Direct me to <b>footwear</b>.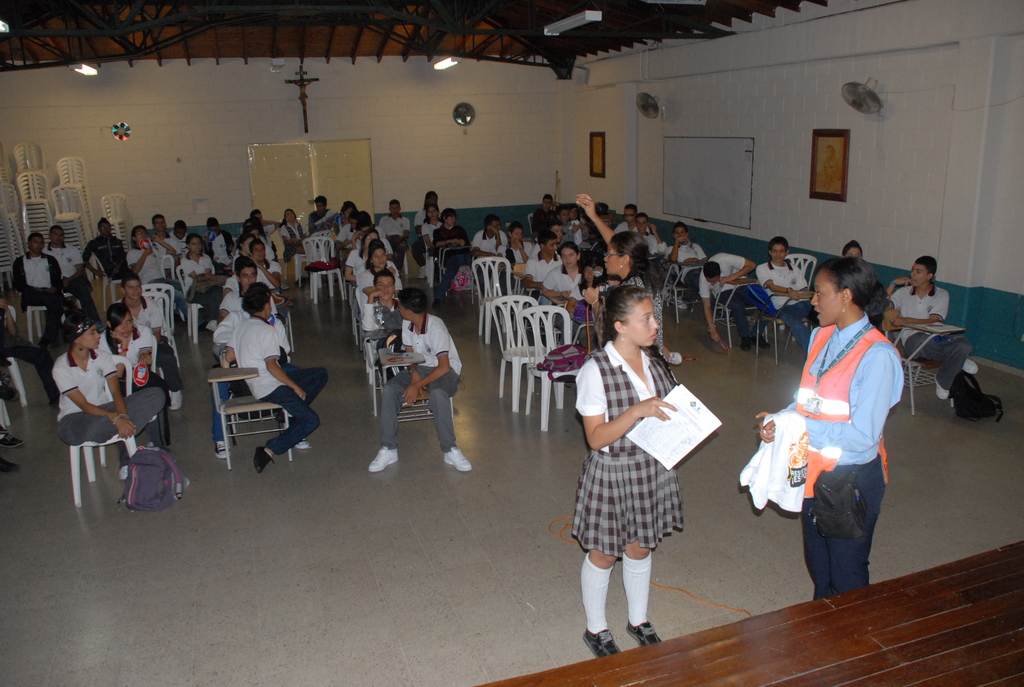
Direction: (624, 617, 661, 649).
